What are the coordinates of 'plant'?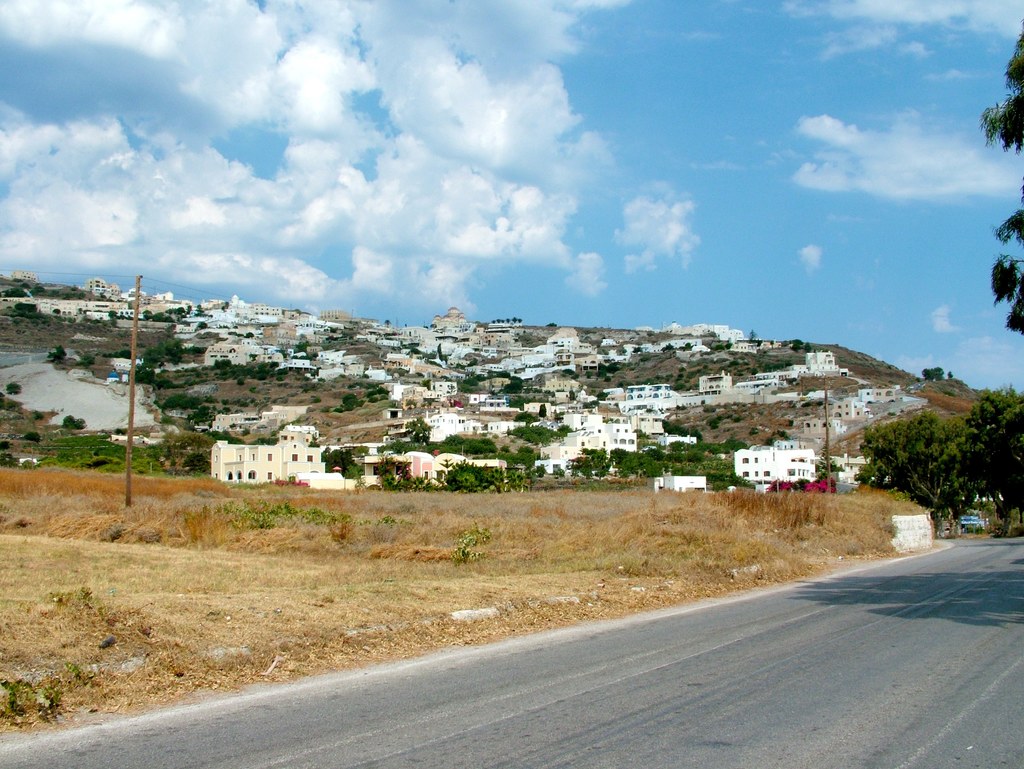
bbox=[450, 526, 490, 565].
